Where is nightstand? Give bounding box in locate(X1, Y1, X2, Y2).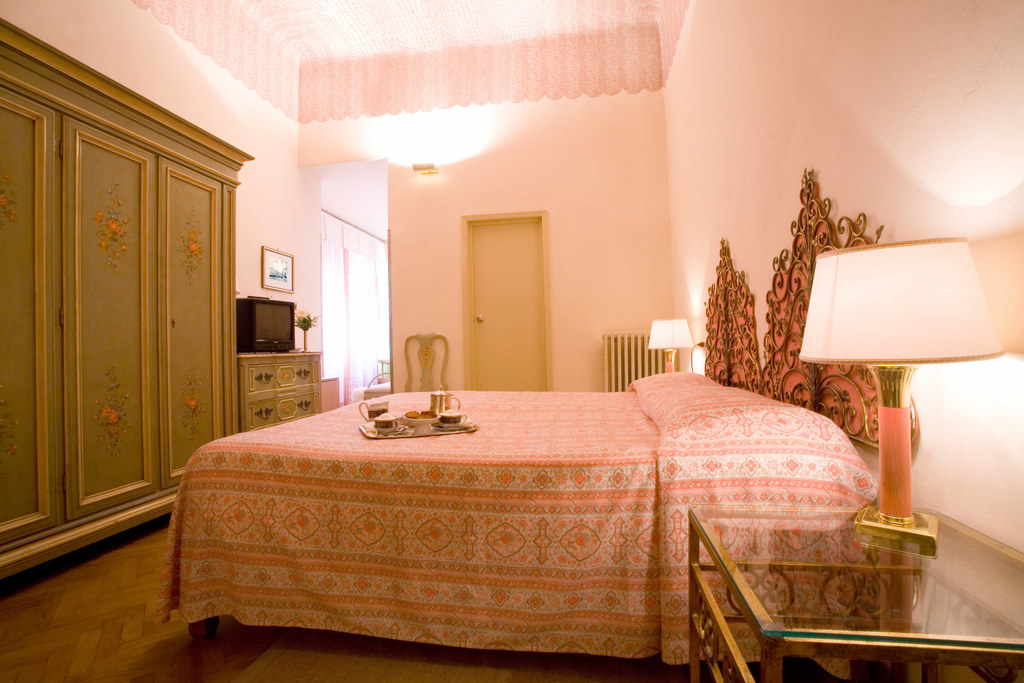
locate(688, 514, 1023, 682).
